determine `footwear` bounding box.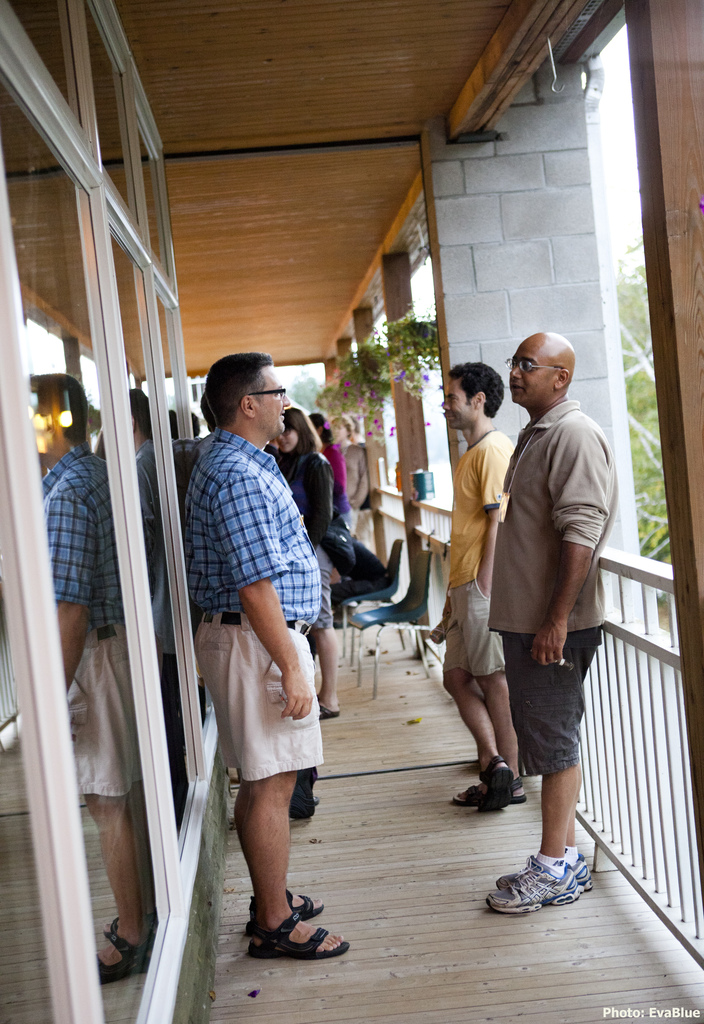
Determined: (497, 861, 594, 929).
